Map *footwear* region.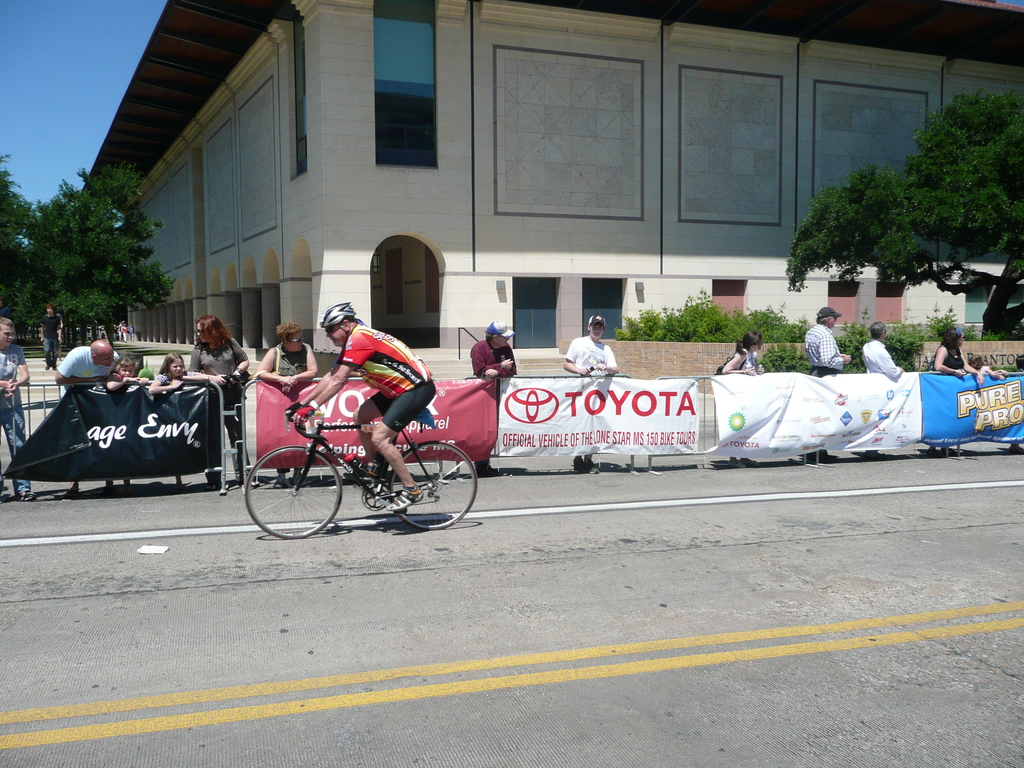
Mapped to x1=385, y1=488, x2=423, y2=512.
